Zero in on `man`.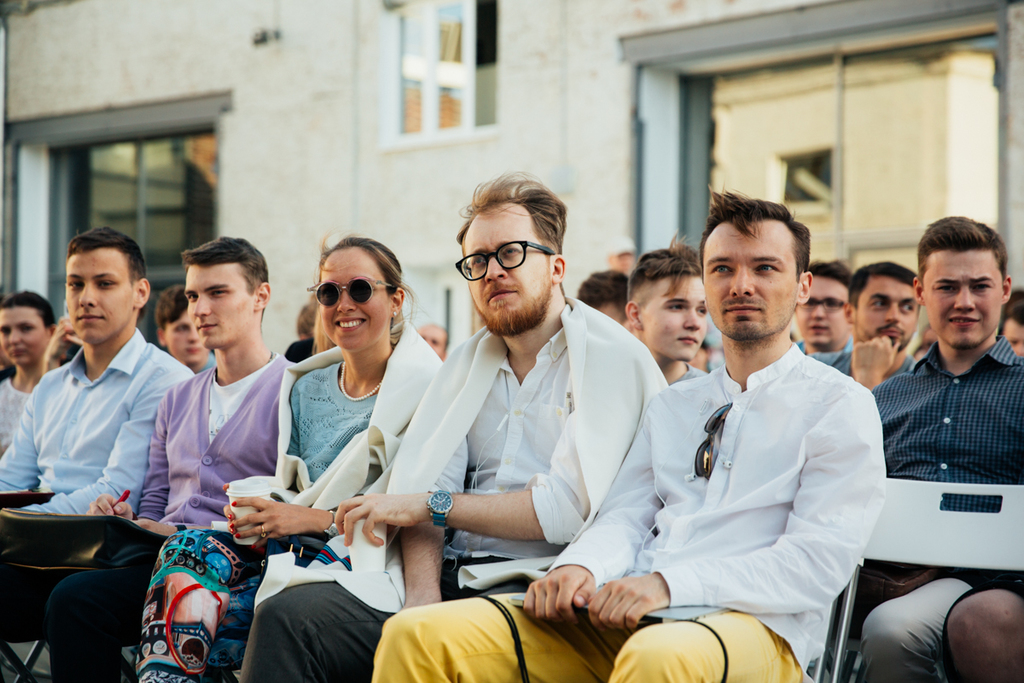
Zeroed in: bbox=(368, 185, 893, 682).
